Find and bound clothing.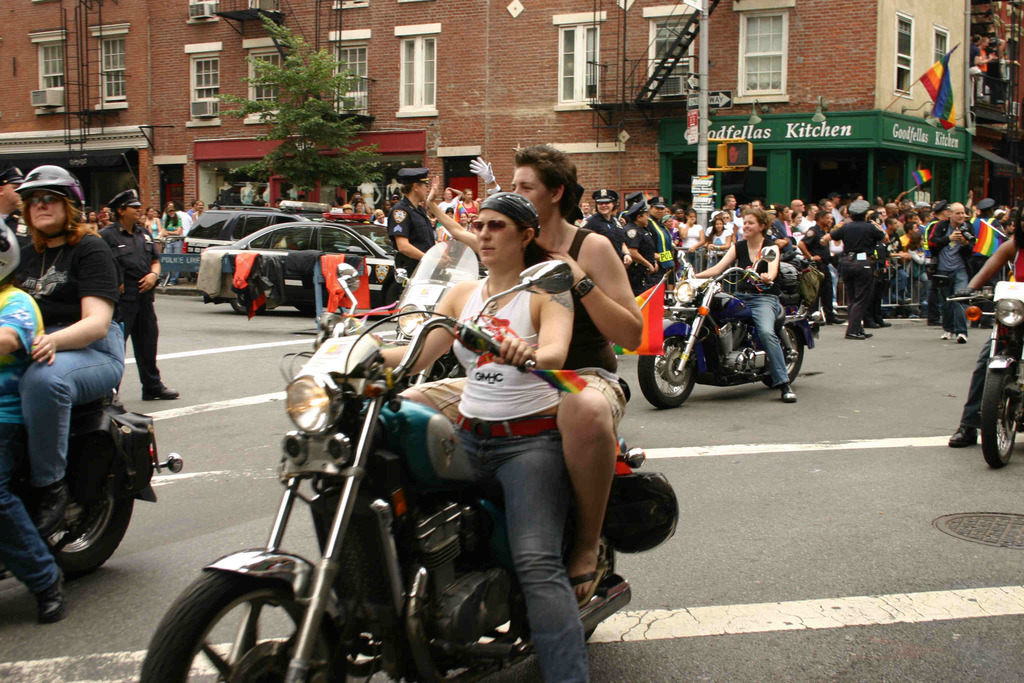
Bound: bbox=(826, 208, 869, 300).
